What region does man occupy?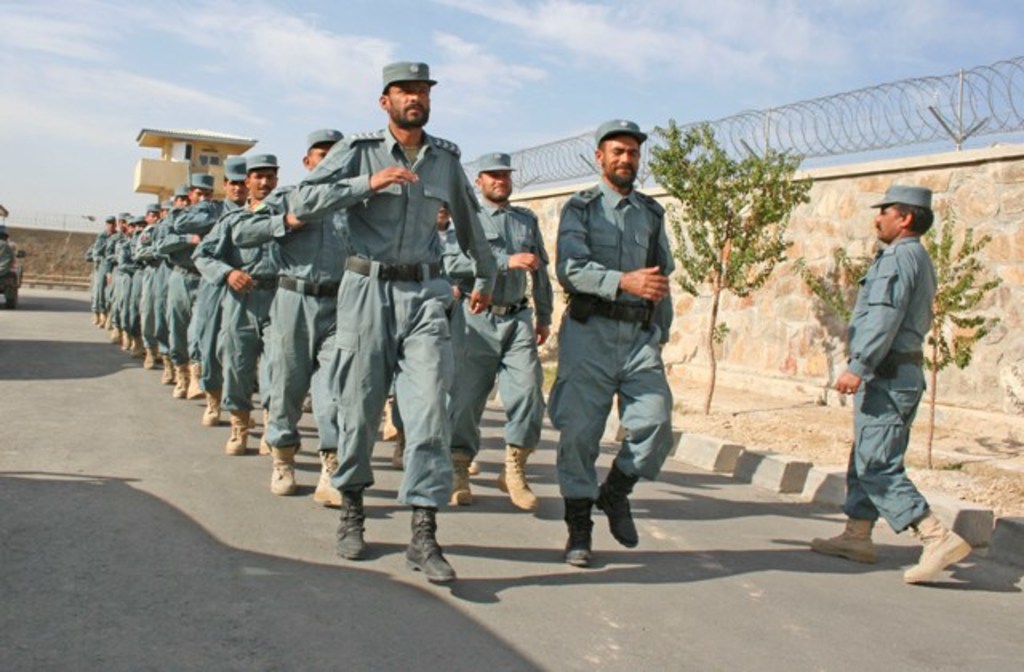
Rect(554, 115, 678, 568).
